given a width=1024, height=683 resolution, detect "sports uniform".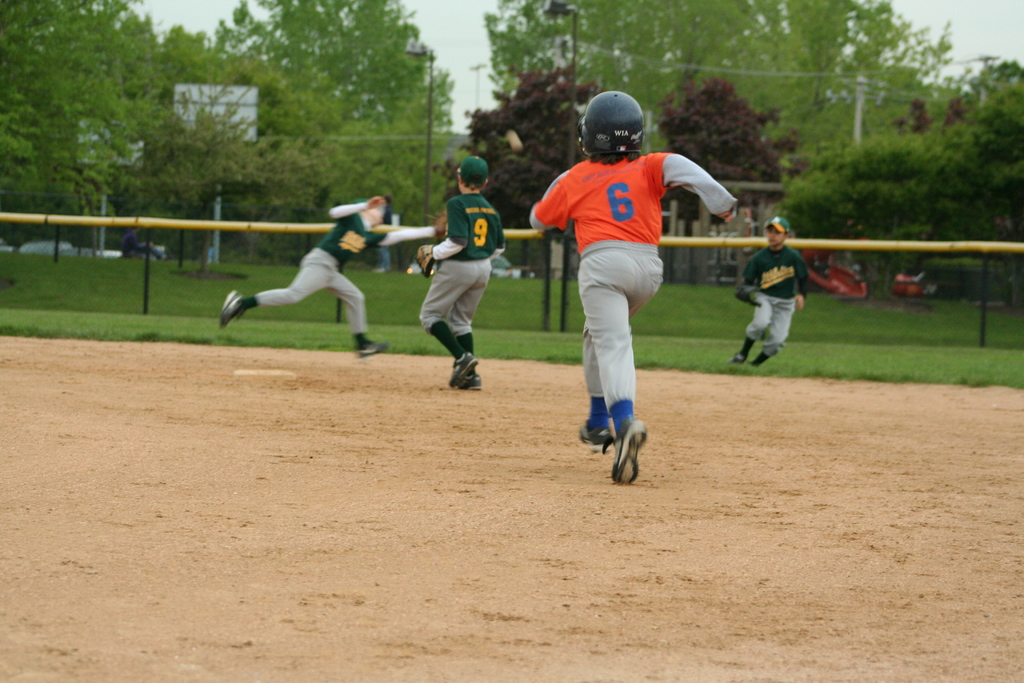
419, 185, 512, 361.
